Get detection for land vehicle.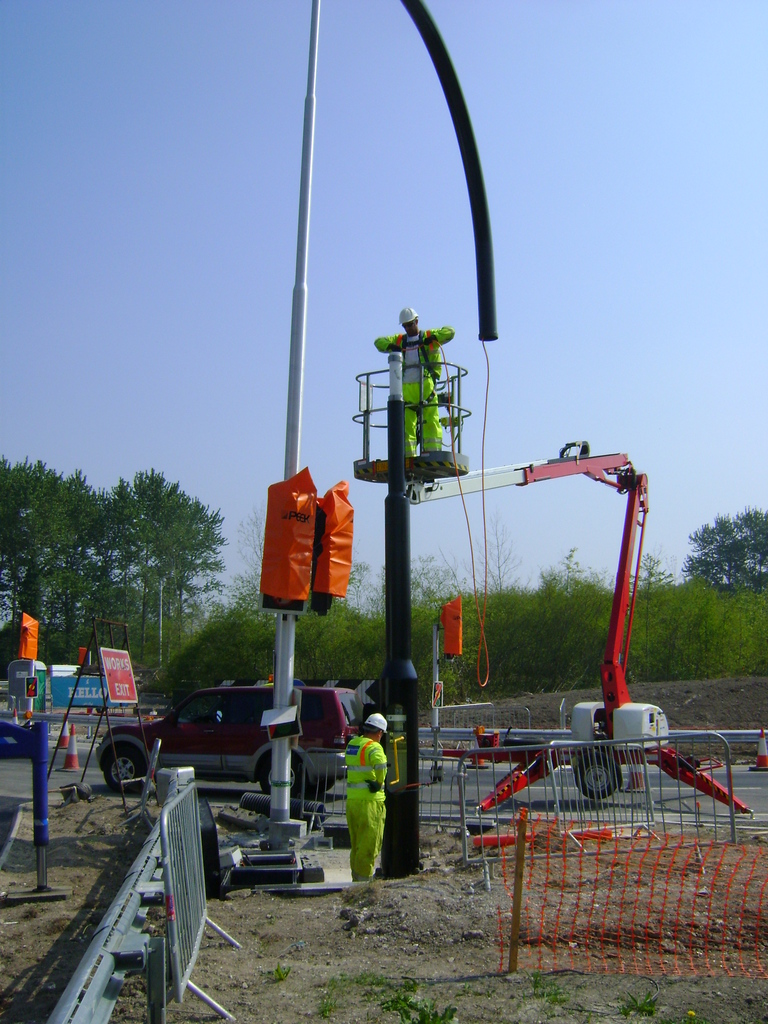
Detection: 95:685:367:797.
